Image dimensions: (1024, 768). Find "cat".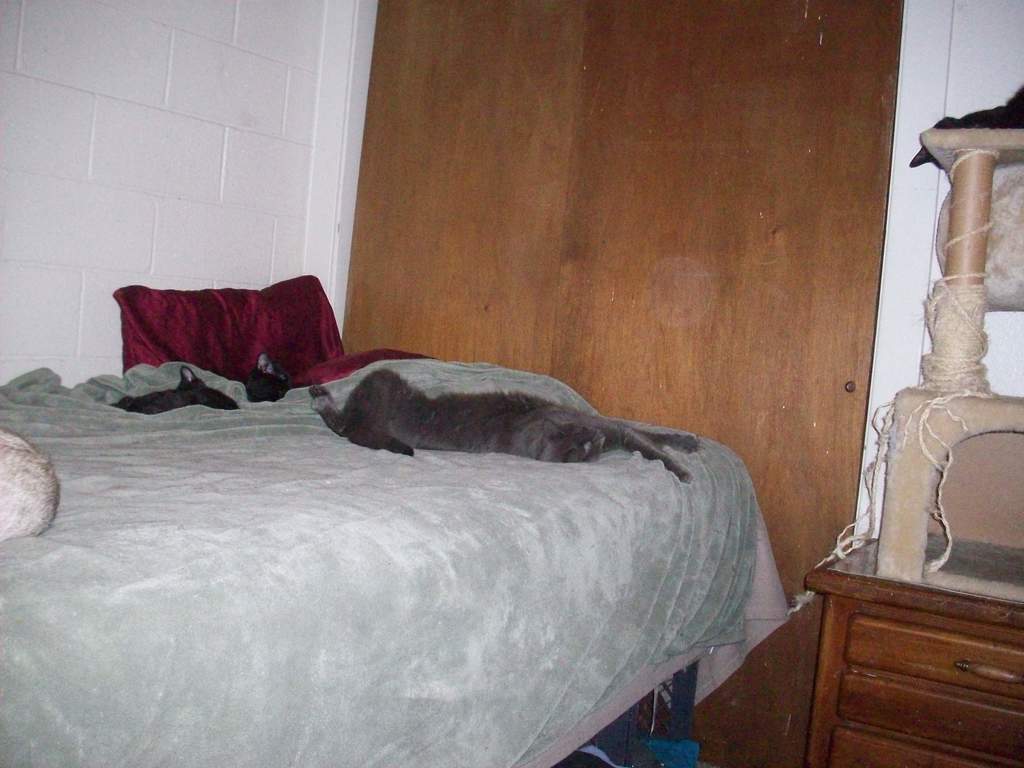
crop(306, 367, 700, 482).
